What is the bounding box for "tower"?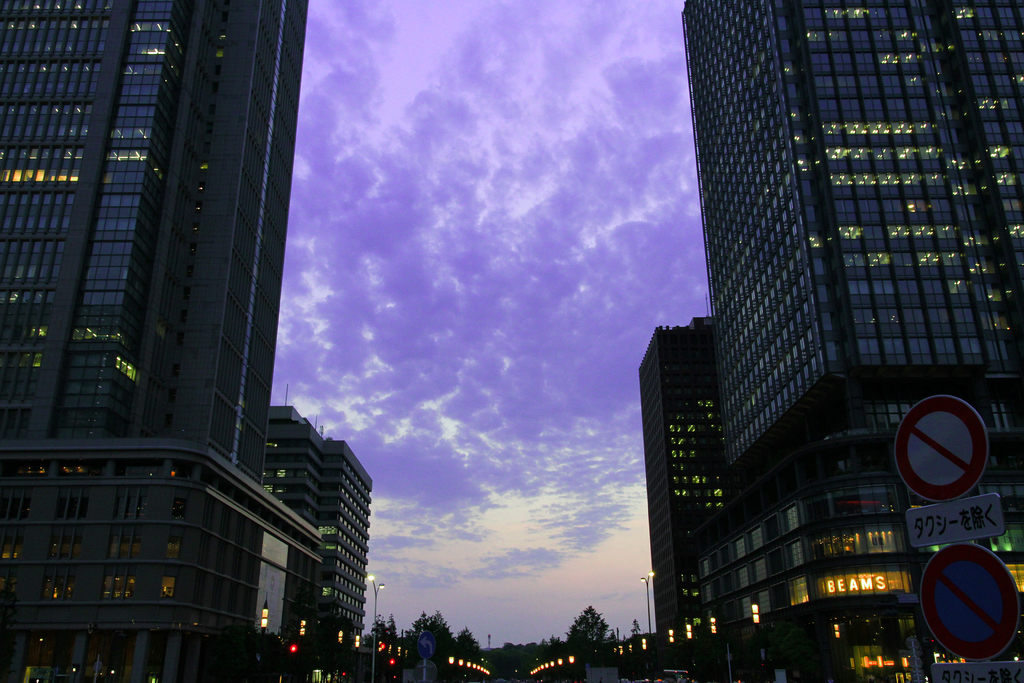
0, 1, 315, 489.
